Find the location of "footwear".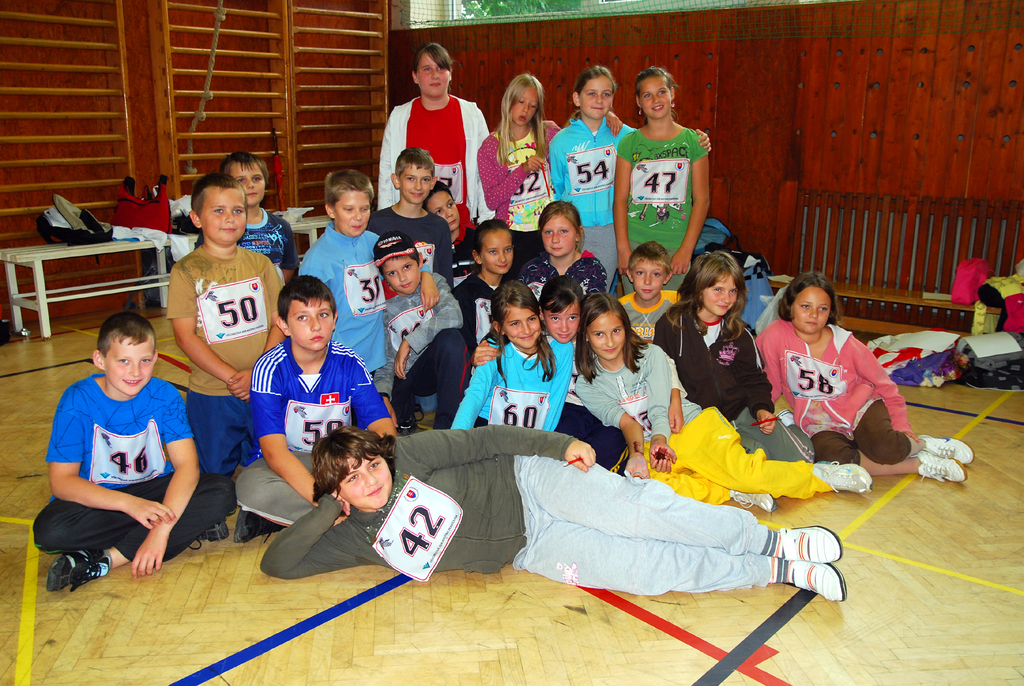
Location: [917, 433, 977, 465].
